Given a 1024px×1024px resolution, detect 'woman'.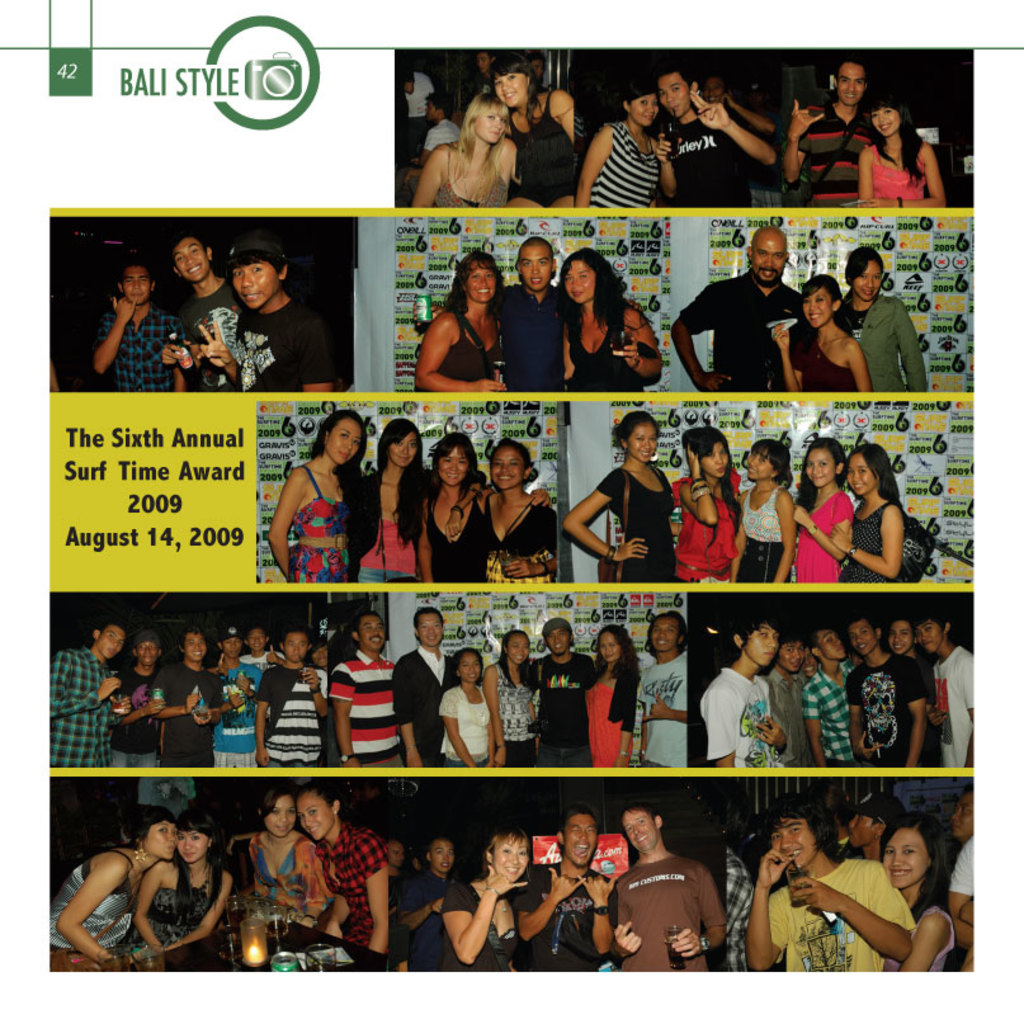
crop(123, 815, 233, 977).
